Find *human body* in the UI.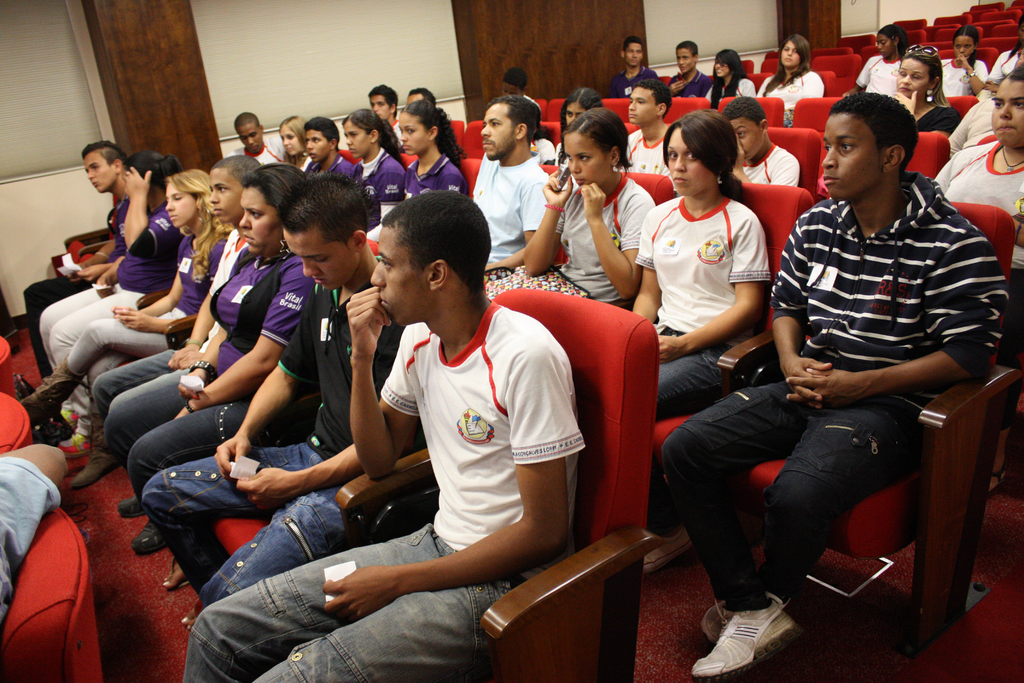
UI element at locate(604, 33, 668, 99).
